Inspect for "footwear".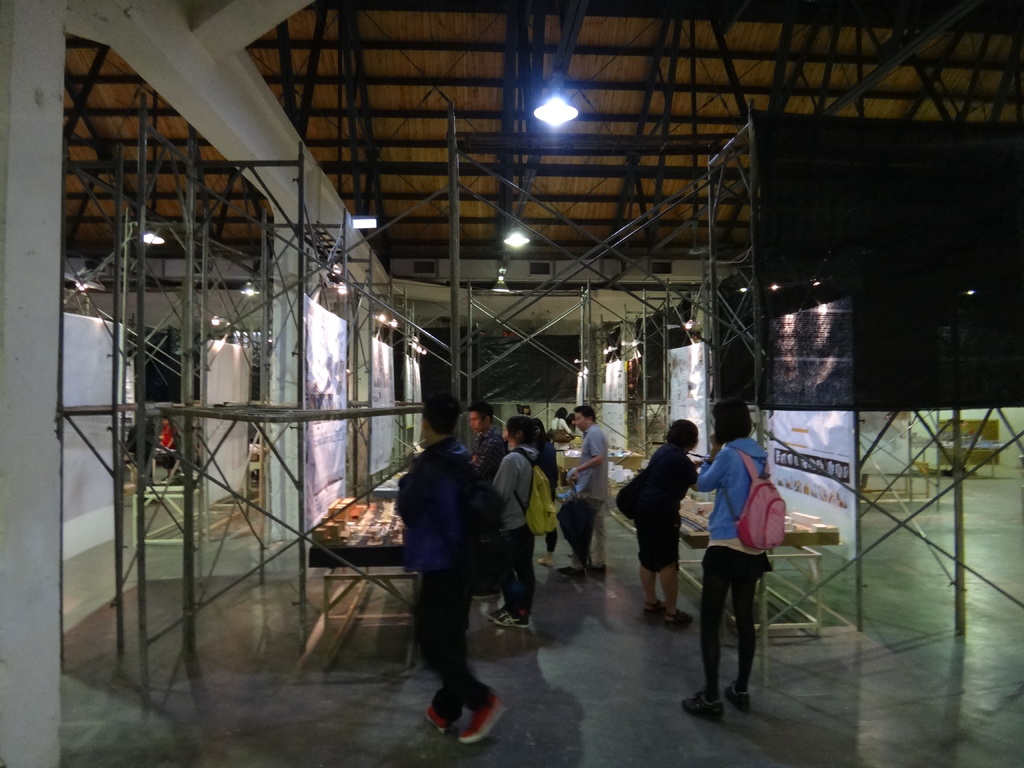
Inspection: pyautogui.locateOnScreen(431, 697, 449, 735).
